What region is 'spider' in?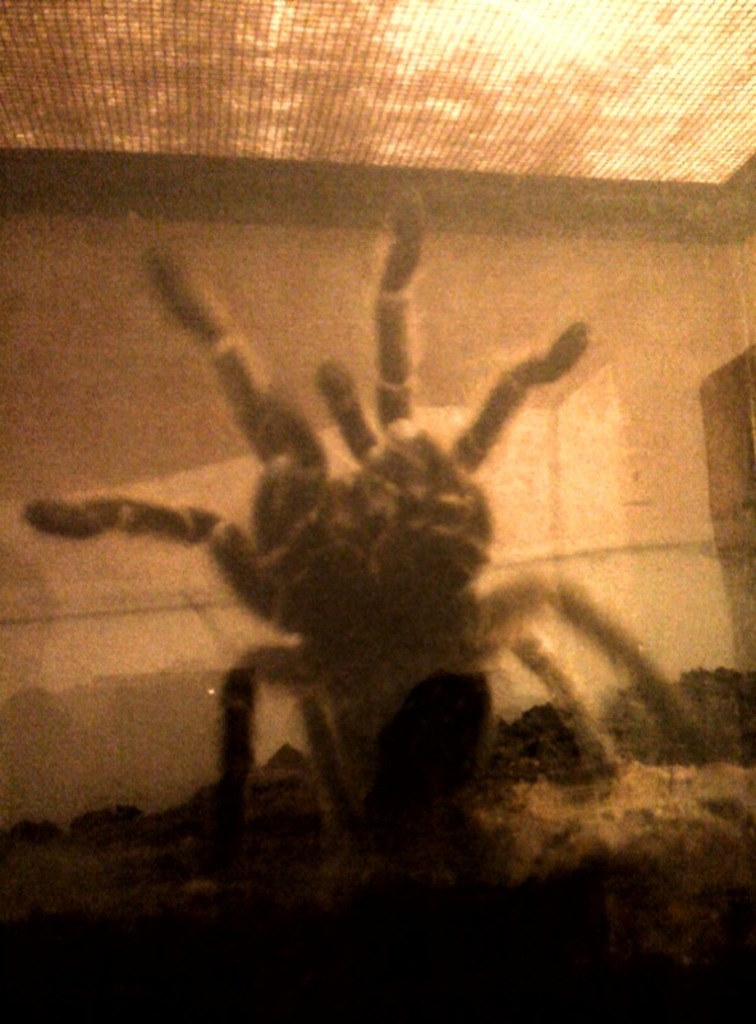
bbox=(18, 186, 723, 883).
